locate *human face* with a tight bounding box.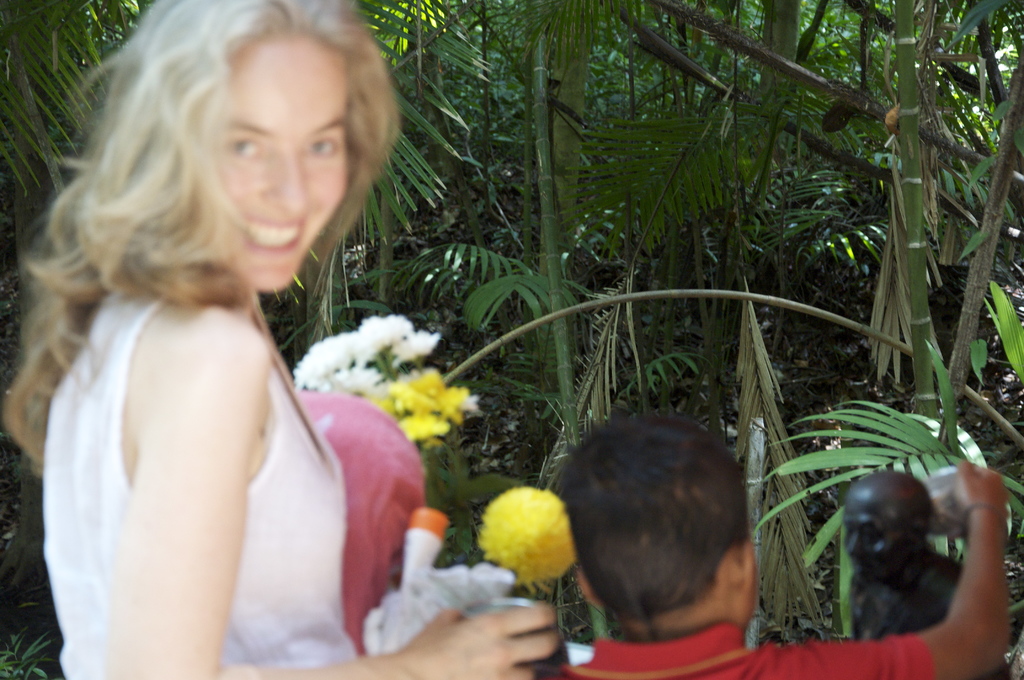
(837, 498, 902, 582).
